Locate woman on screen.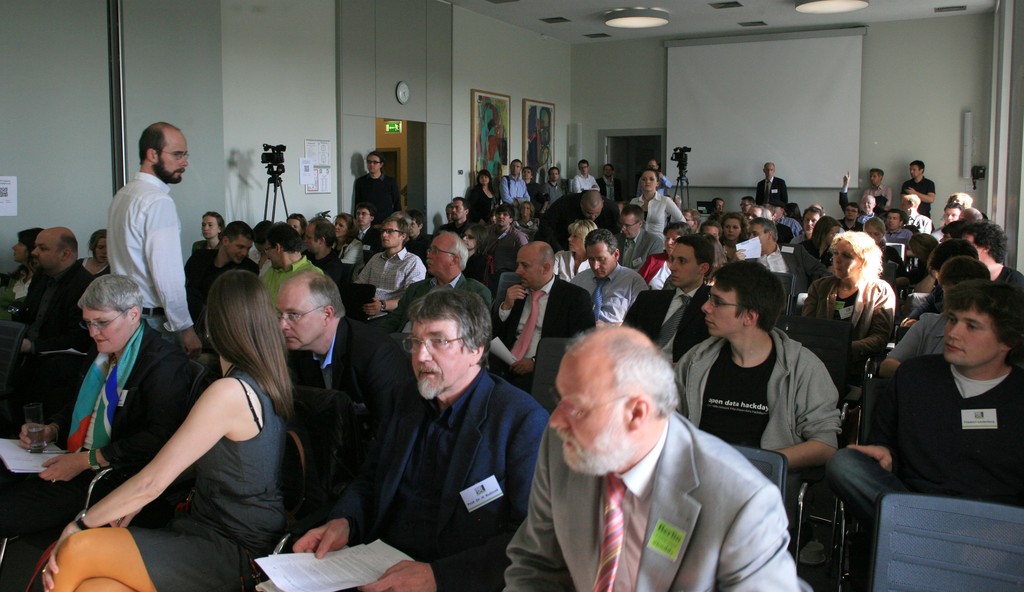
On screen at (x1=77, y1=231, x2=111, y2=286).
